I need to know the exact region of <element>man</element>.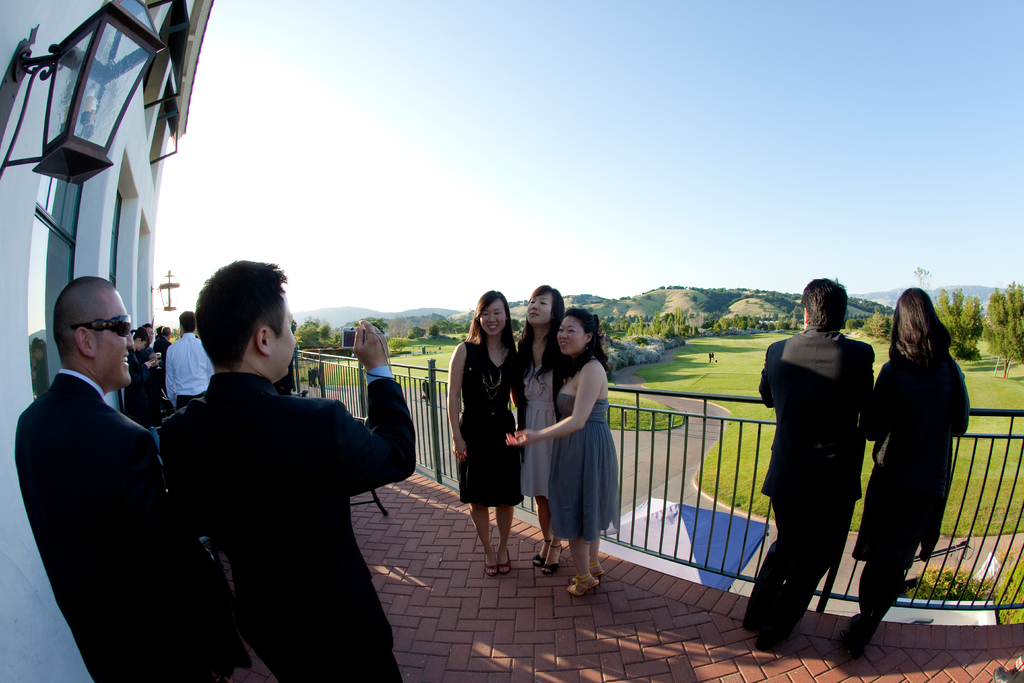
Region: {"x1": 12, "y1": 265, "x2": 260, "y2": 682}.
